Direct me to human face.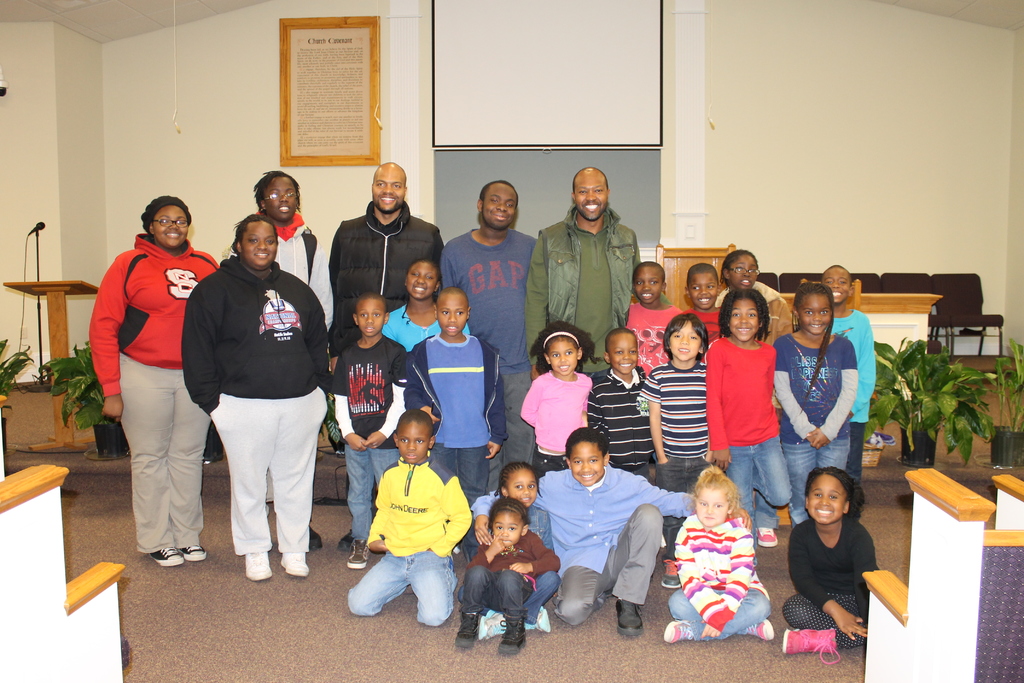
Direction: bbox=[552, 341, 577, 377].
